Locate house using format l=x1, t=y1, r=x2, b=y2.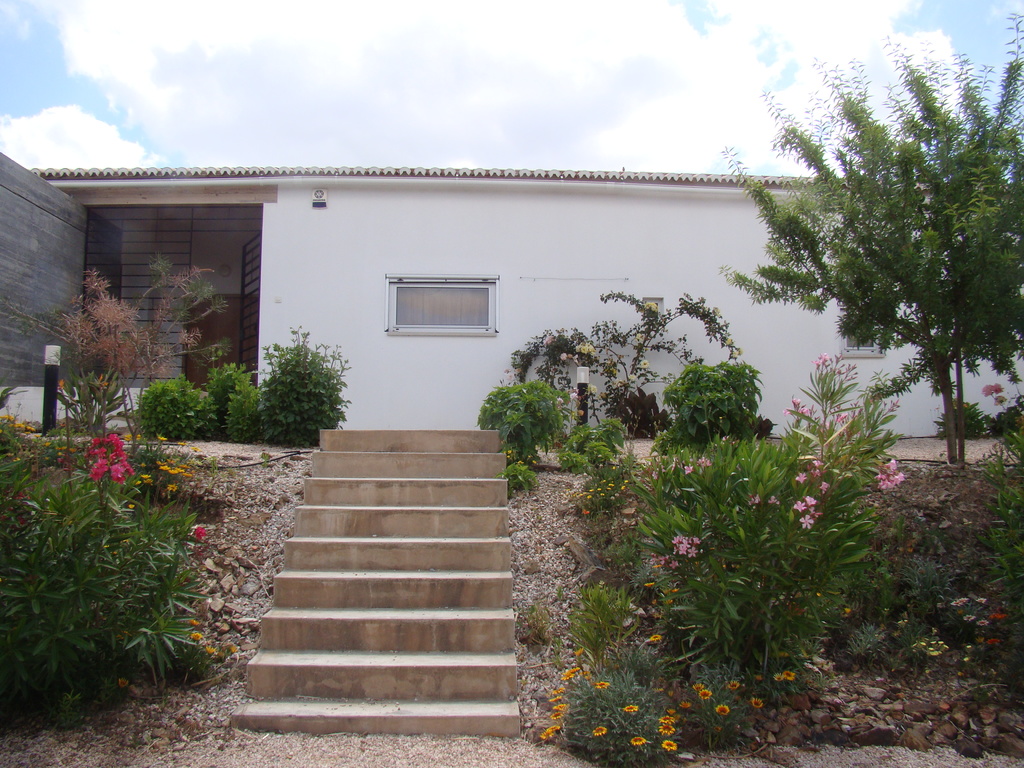
l=0, t=152, r=1023, b=438.
